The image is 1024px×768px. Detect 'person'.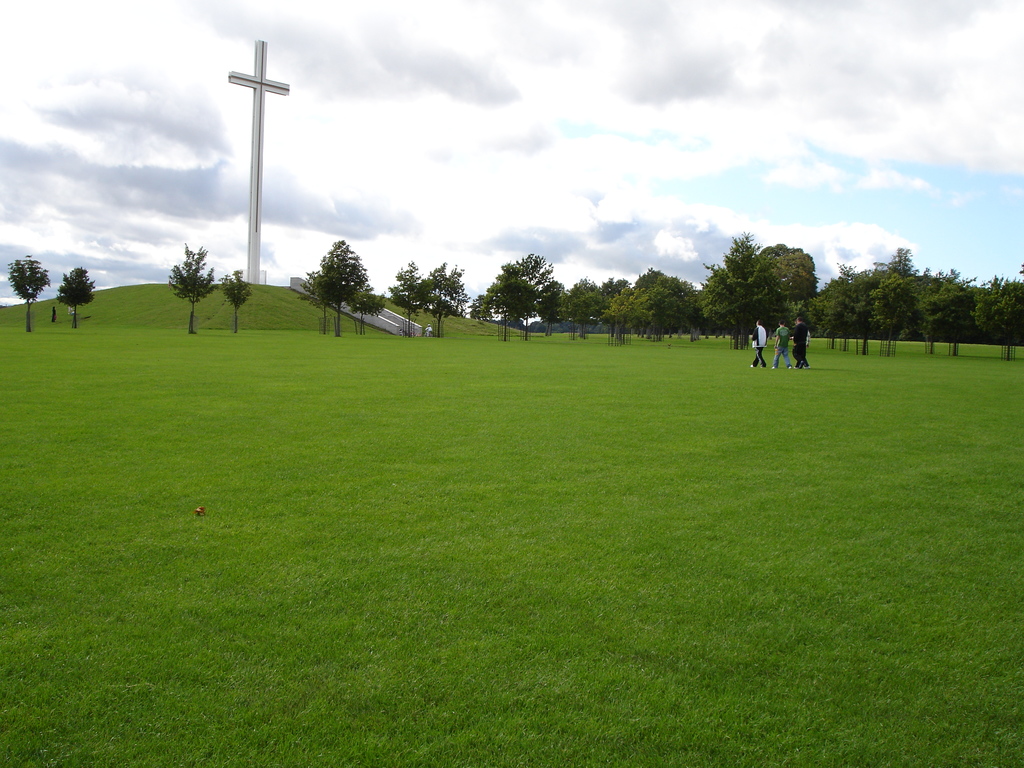
Detection: [749,319,768,371].
